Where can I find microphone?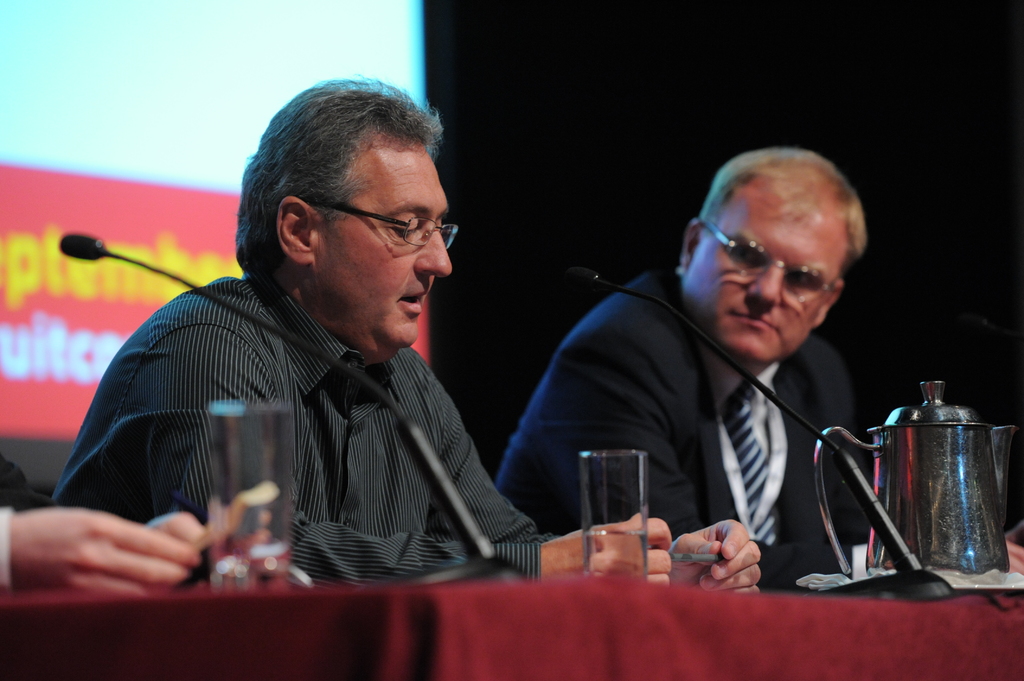
You can find it at crop(58, 234, 104, 261).
